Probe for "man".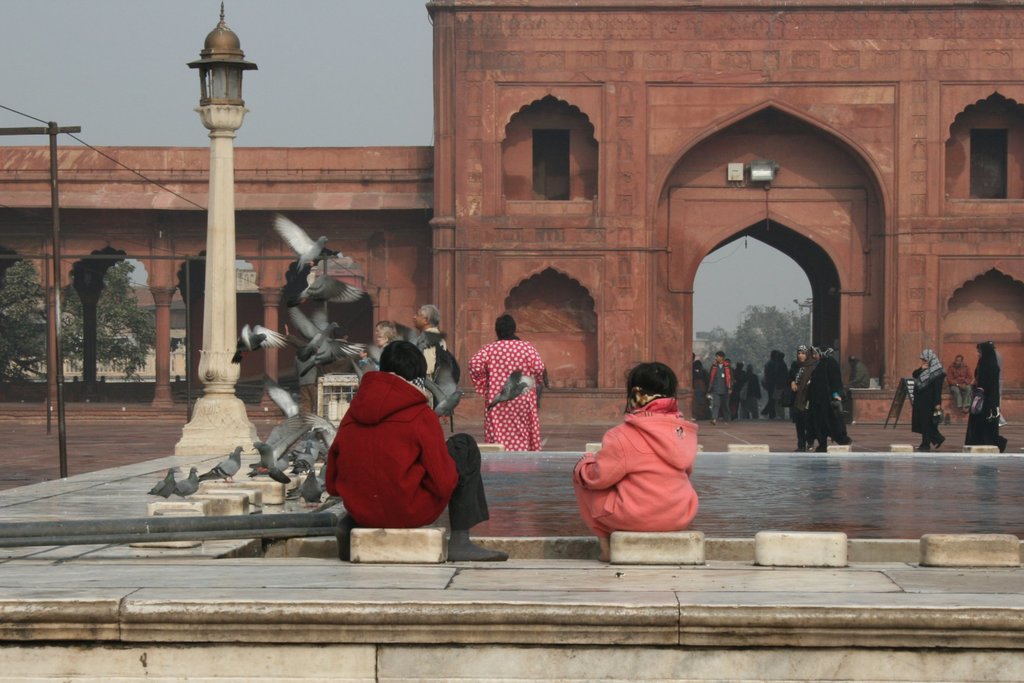
Probe result: bbox=[991, 341, 1006, 423].
